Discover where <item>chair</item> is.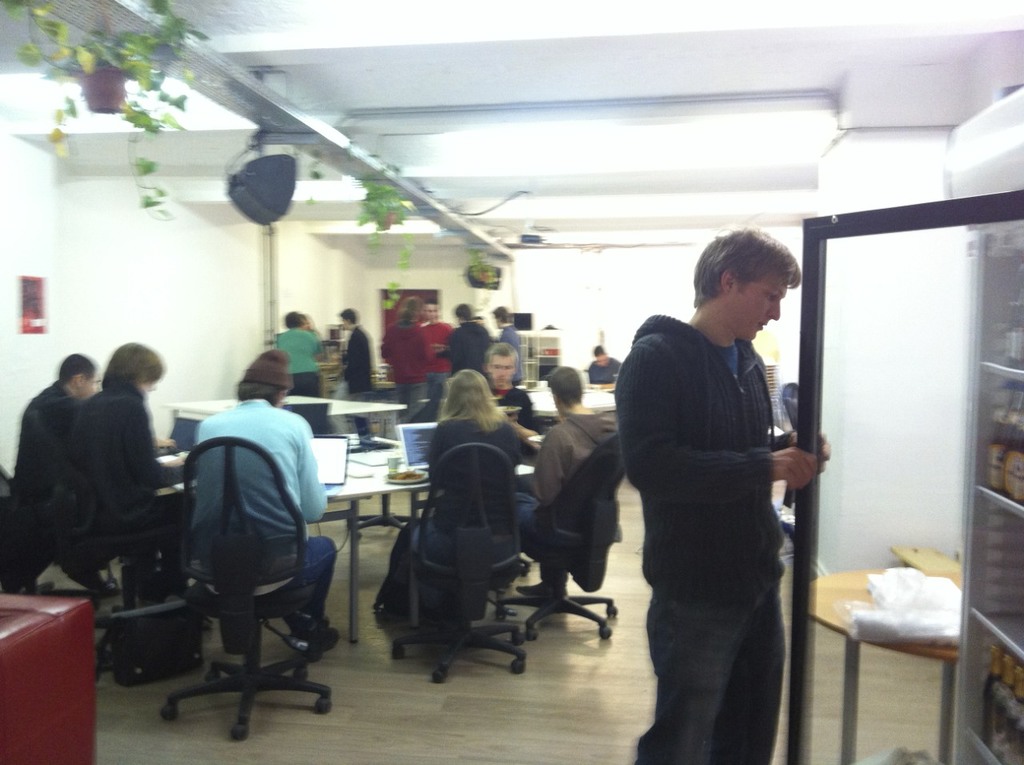
Discovered at 0,459,112,606.
